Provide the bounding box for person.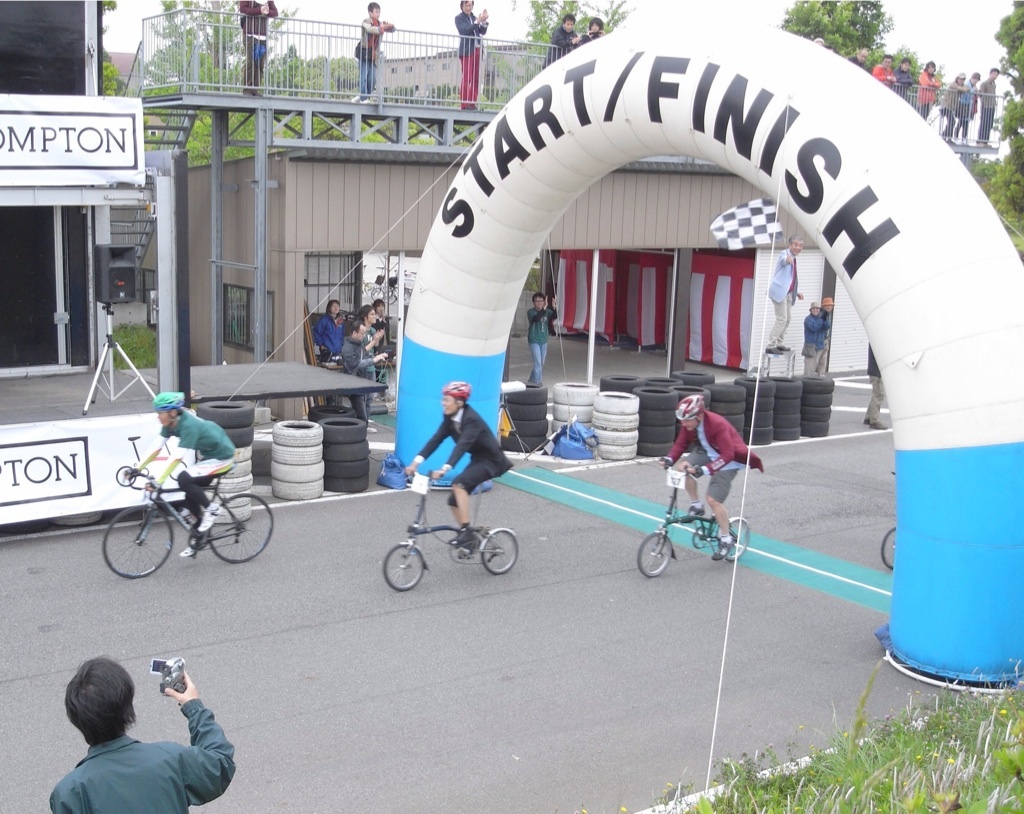
(938, 70, 970, 148).
